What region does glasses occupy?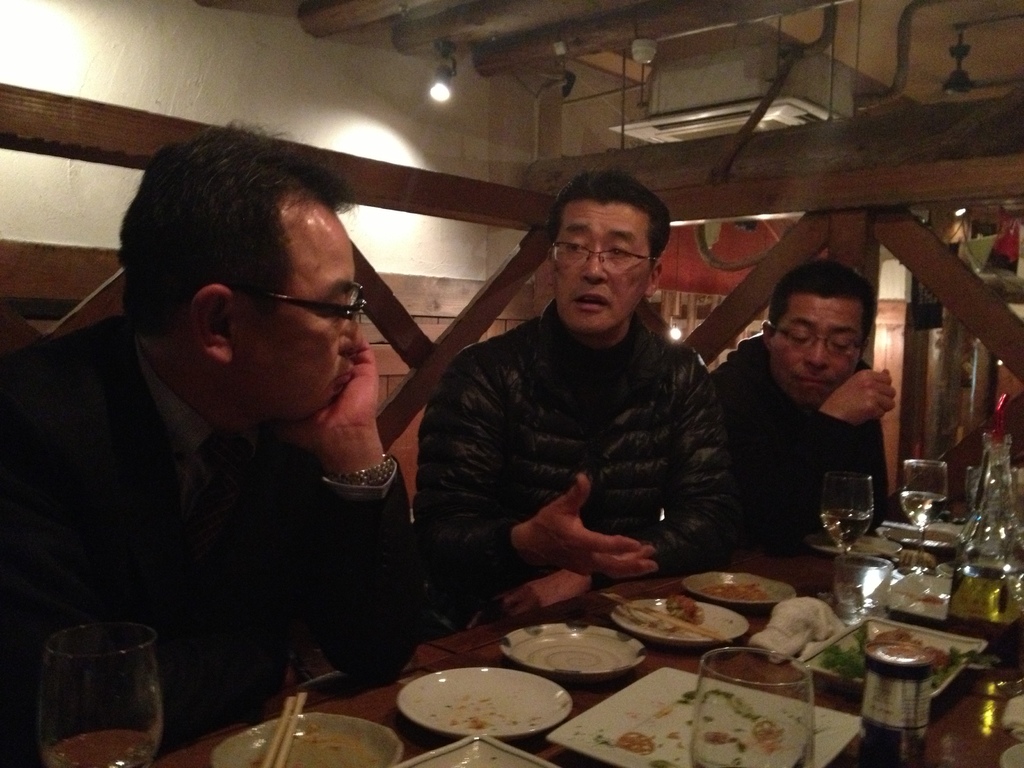
bbox(769, 324, 868, 358).
